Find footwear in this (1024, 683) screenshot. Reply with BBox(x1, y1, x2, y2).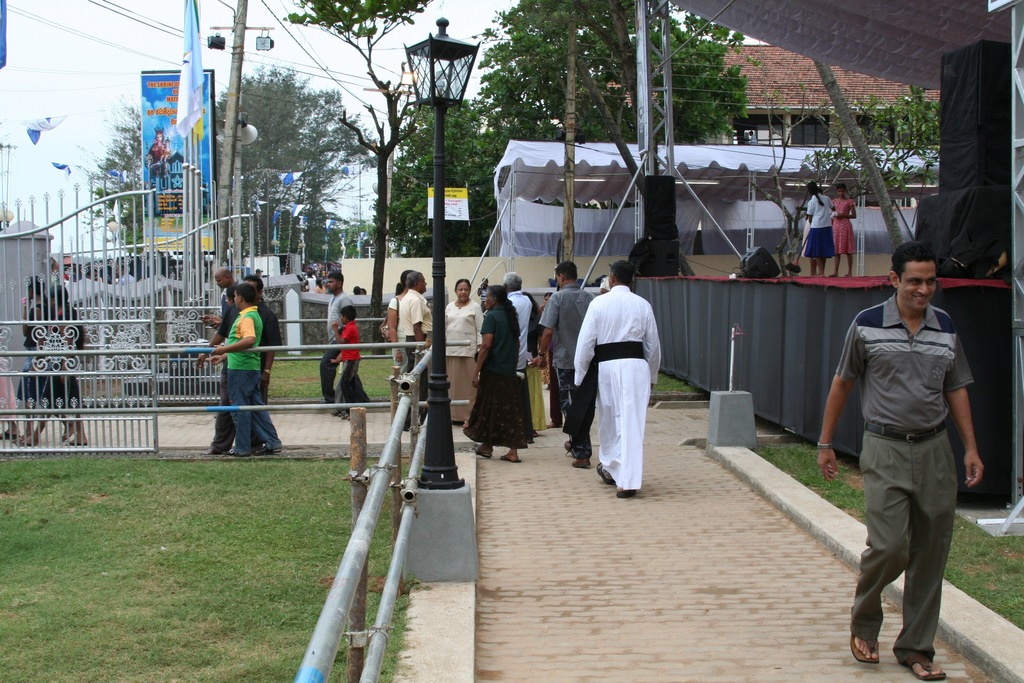
BBox(504, 452, 524, 464).
